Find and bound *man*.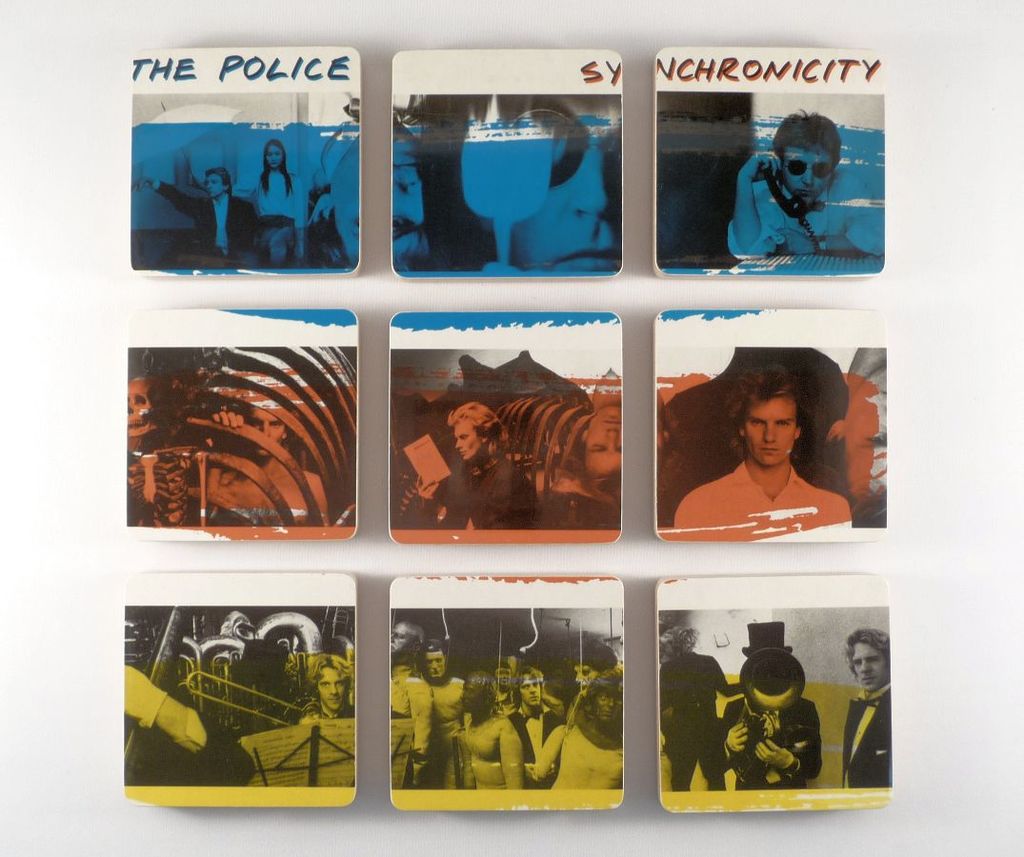
Bound: 843:630:902:792.
